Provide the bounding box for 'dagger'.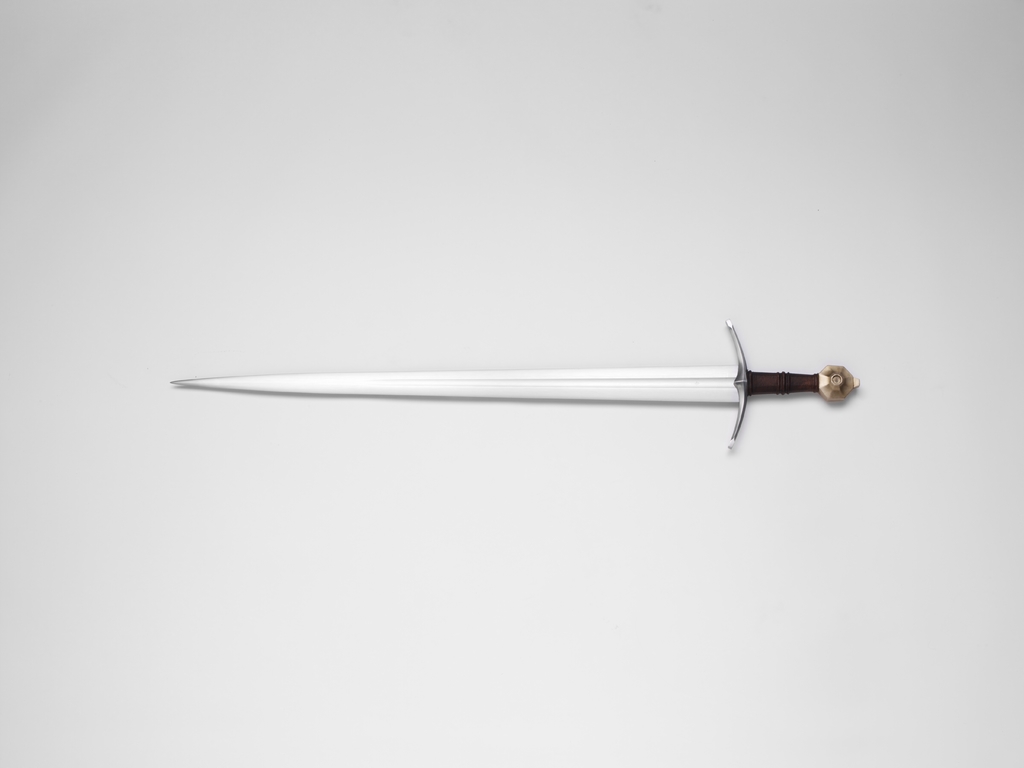
pyautogui.locateOnScreen(134, 315, 874, 455).
